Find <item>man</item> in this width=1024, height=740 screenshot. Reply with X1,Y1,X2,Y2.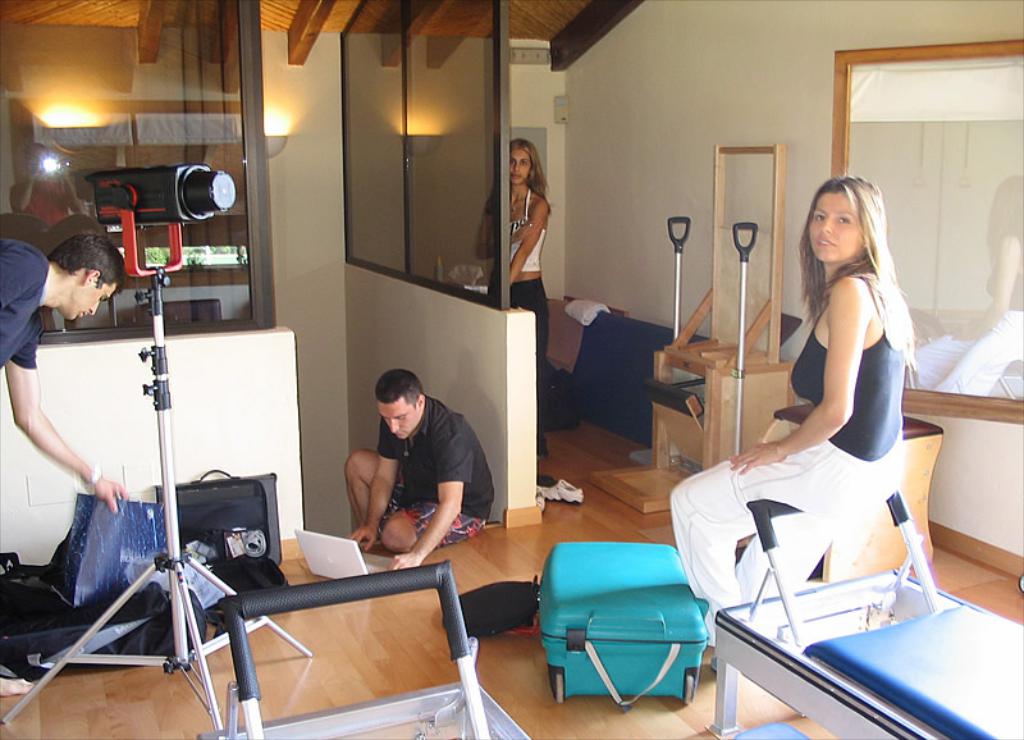
325,360,498,572.
